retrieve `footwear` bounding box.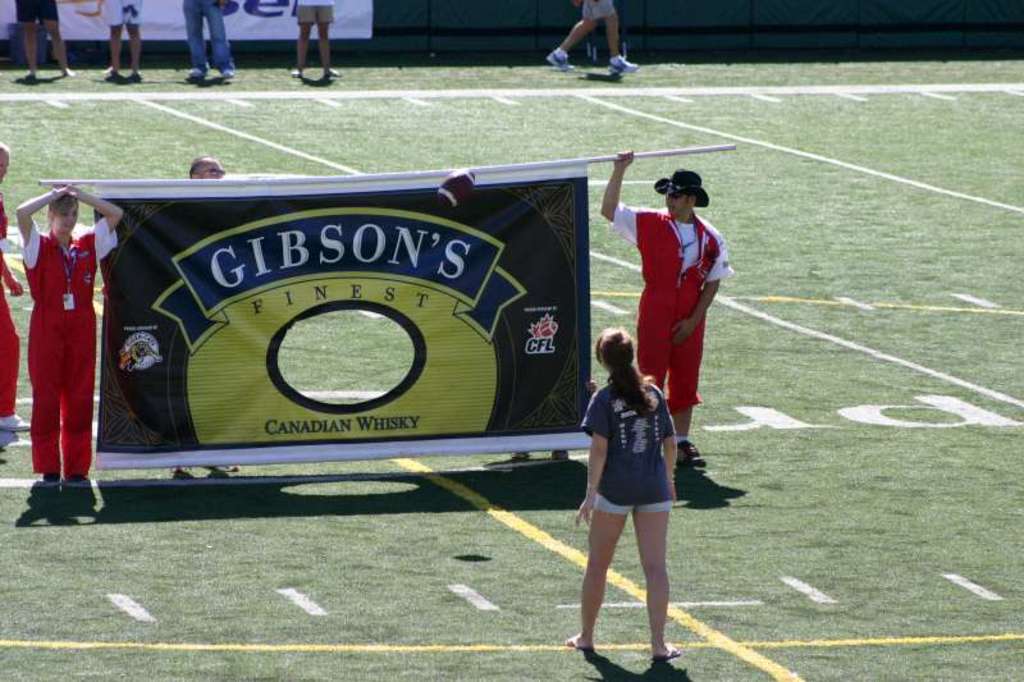
Bounding box: (x1=0, y1=412, x2=38, y2=434).
